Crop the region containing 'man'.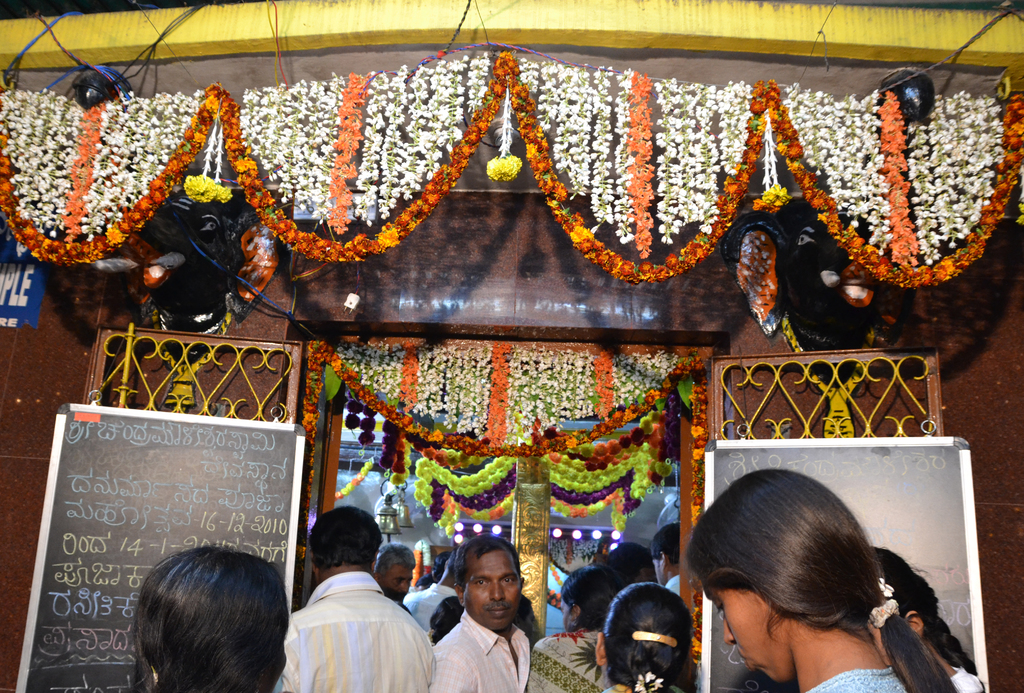
Crop region: {"left": 372, "top": 542, "right": 420, "bottom": 612}.
